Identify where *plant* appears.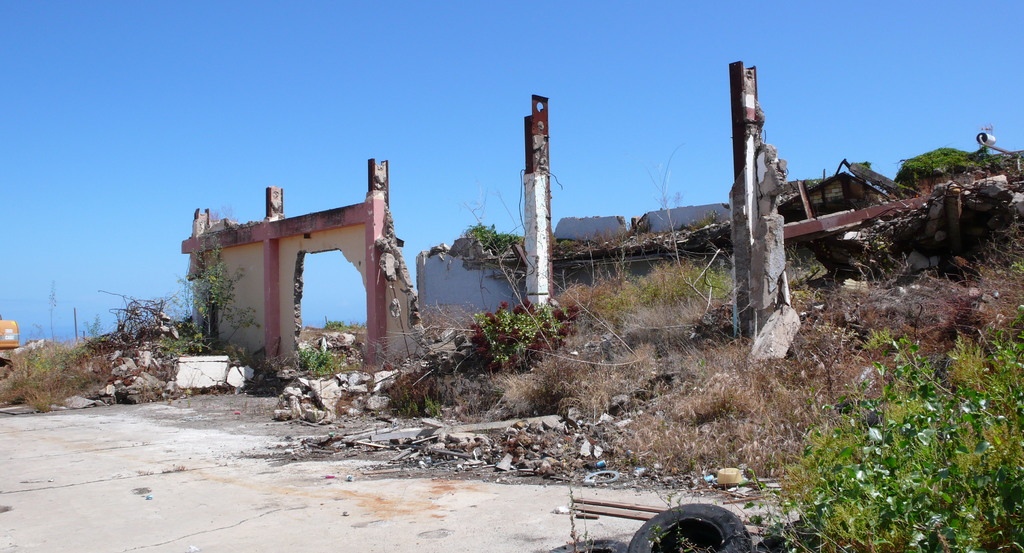
Appears at Rect(950, 200, 1023, 348).
